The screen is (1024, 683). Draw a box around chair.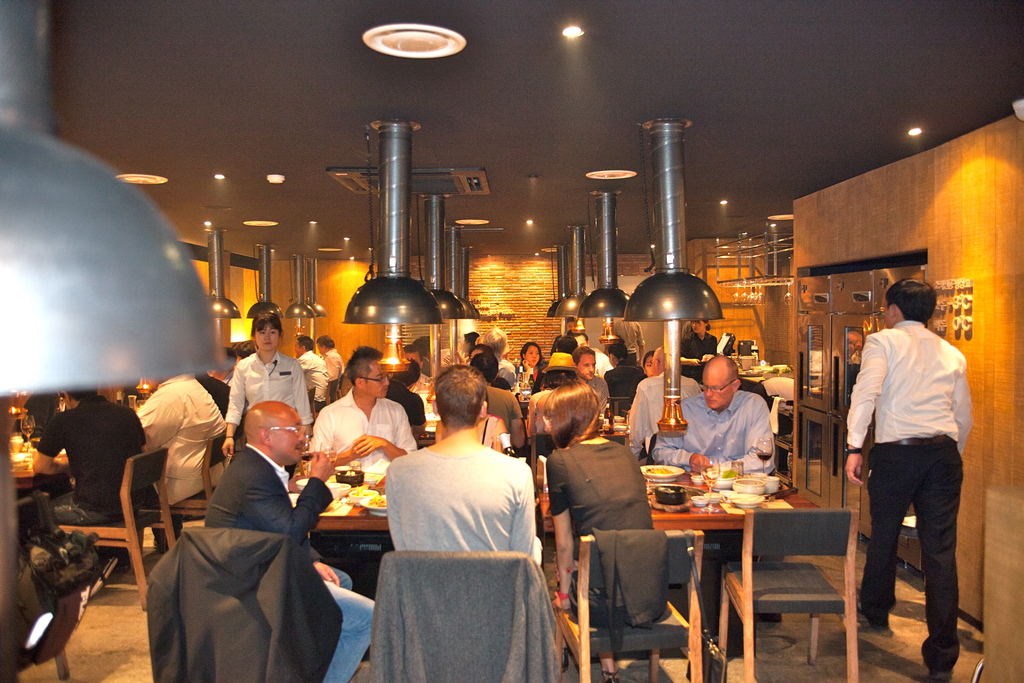
Rect(384, 550, 555, 682).
